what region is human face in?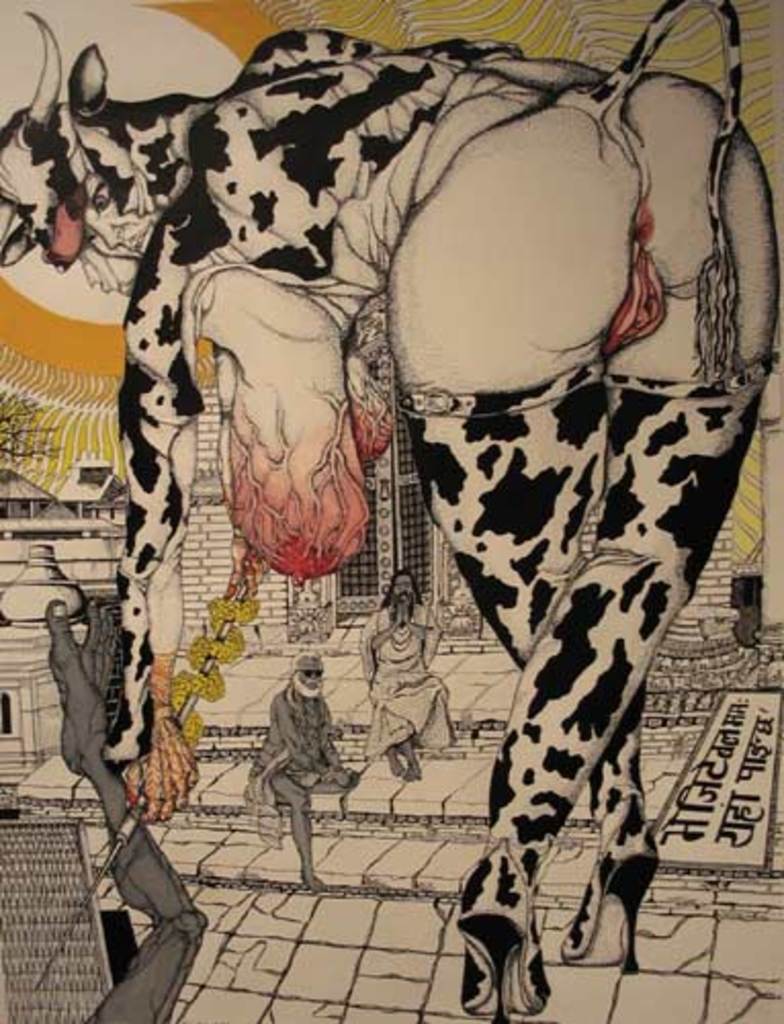
{"x1": 297, "y1": 659, "x2": 325, "y2": 702}.
